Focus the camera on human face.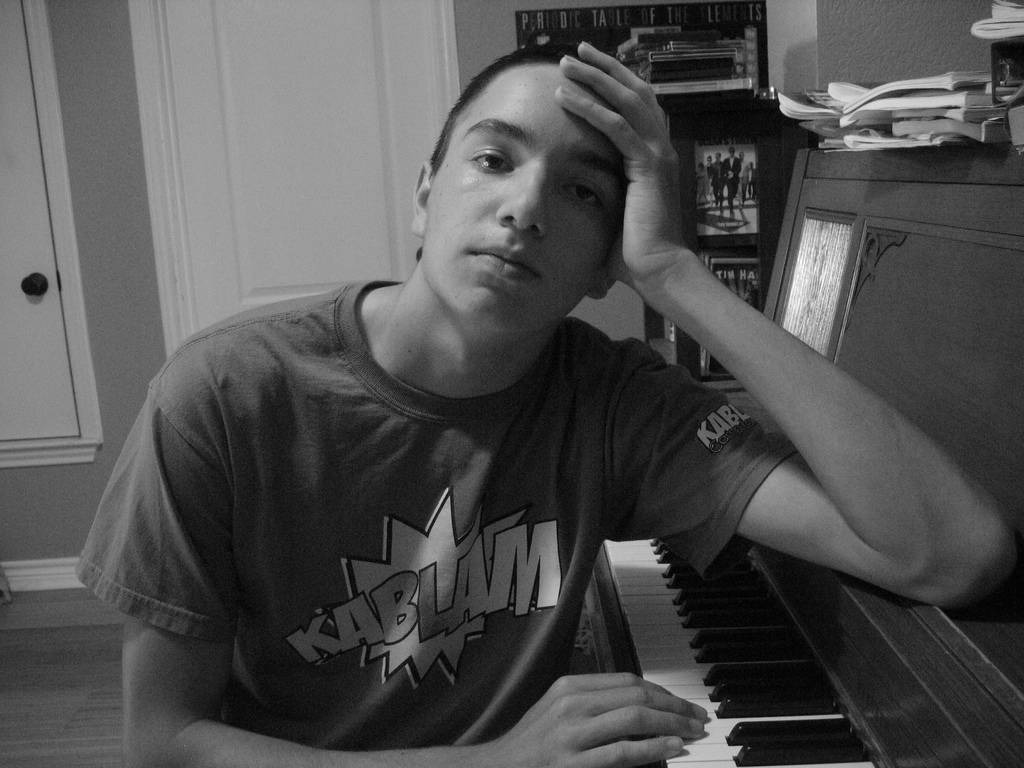
Focus region: <region>420, 68, 625, 332</region>.
